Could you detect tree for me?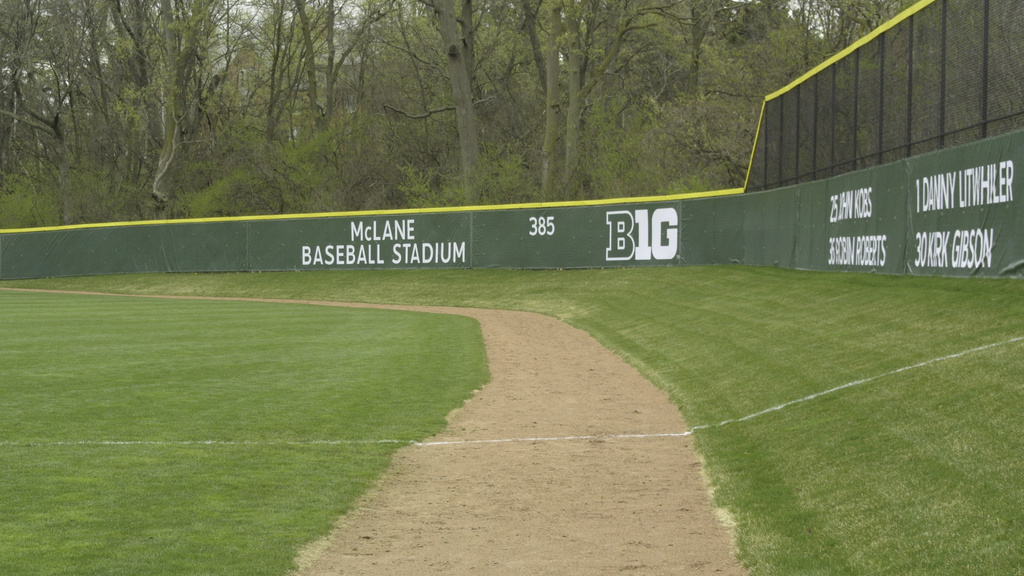
Detection result: <region>378, 0, 492, 204</region>.
